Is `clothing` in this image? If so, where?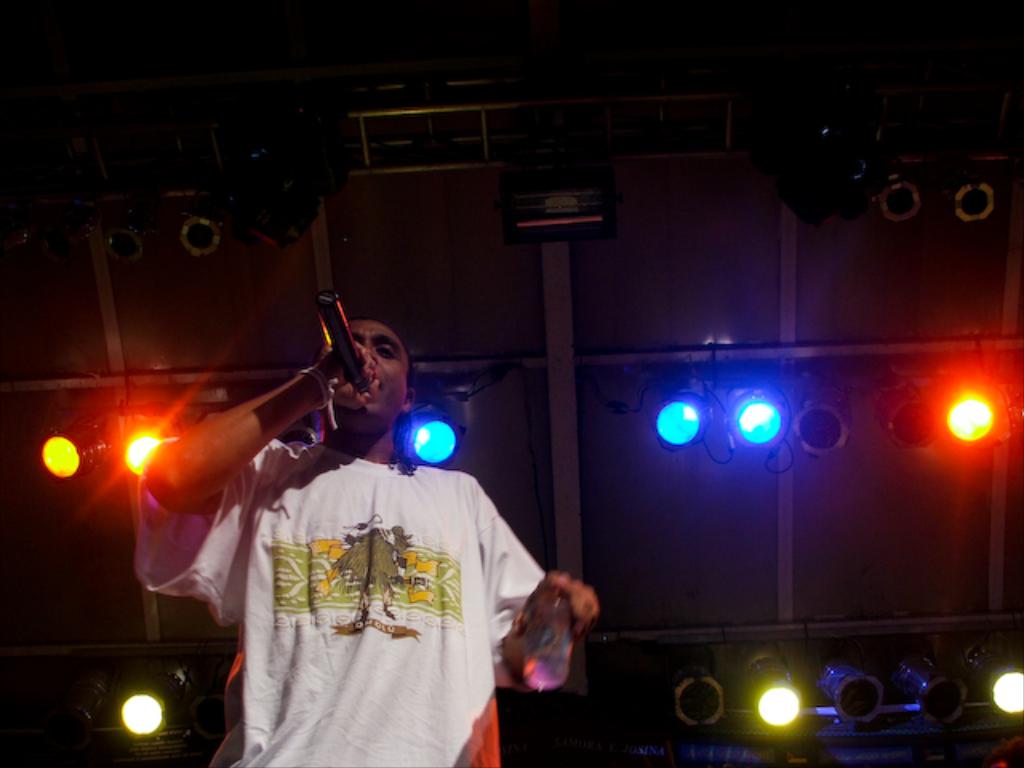
Yes, at 216,397,544,750.
